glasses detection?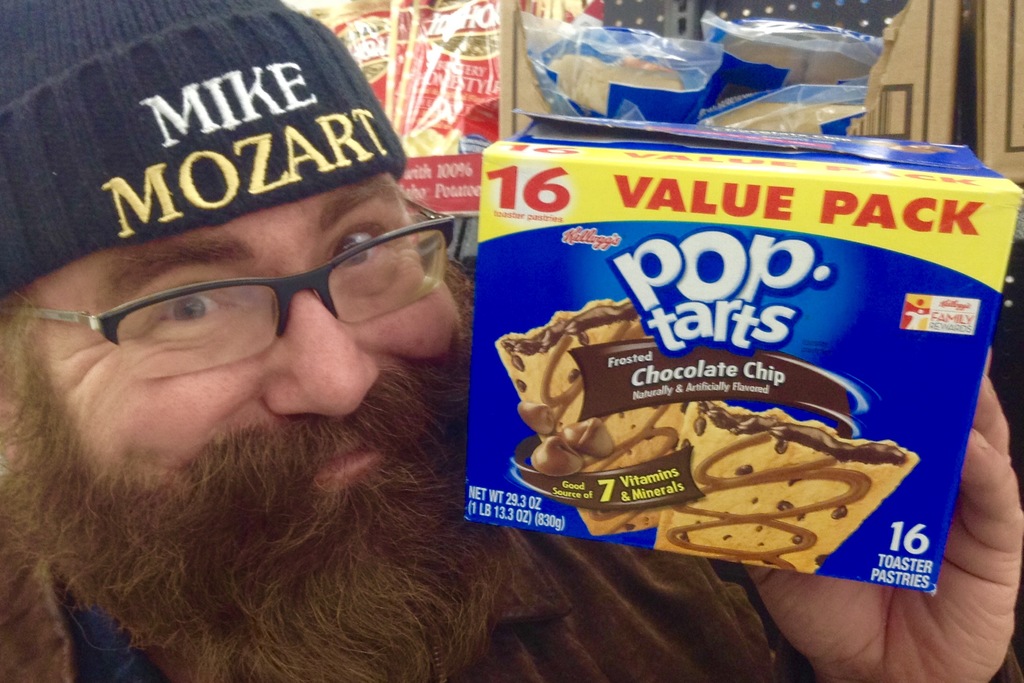
(0,195,449,380)
